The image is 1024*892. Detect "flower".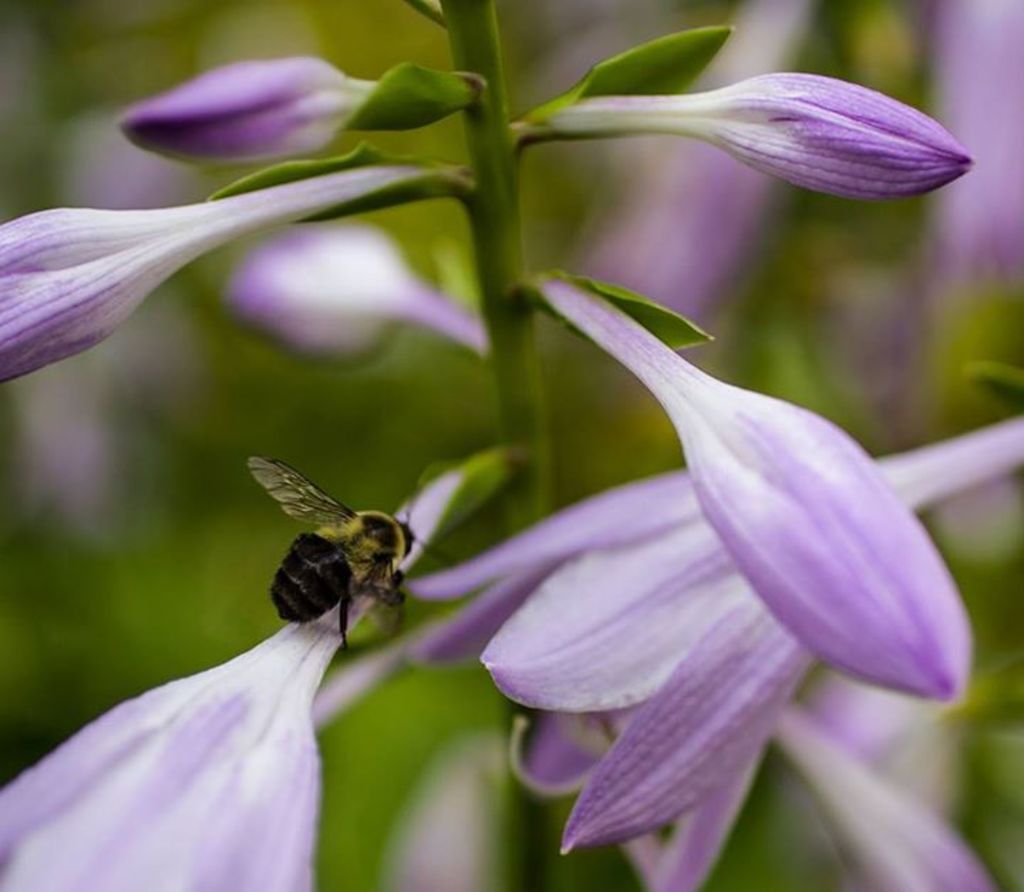
Detection: x1=525, y1=269, x2=978, y2=701.
